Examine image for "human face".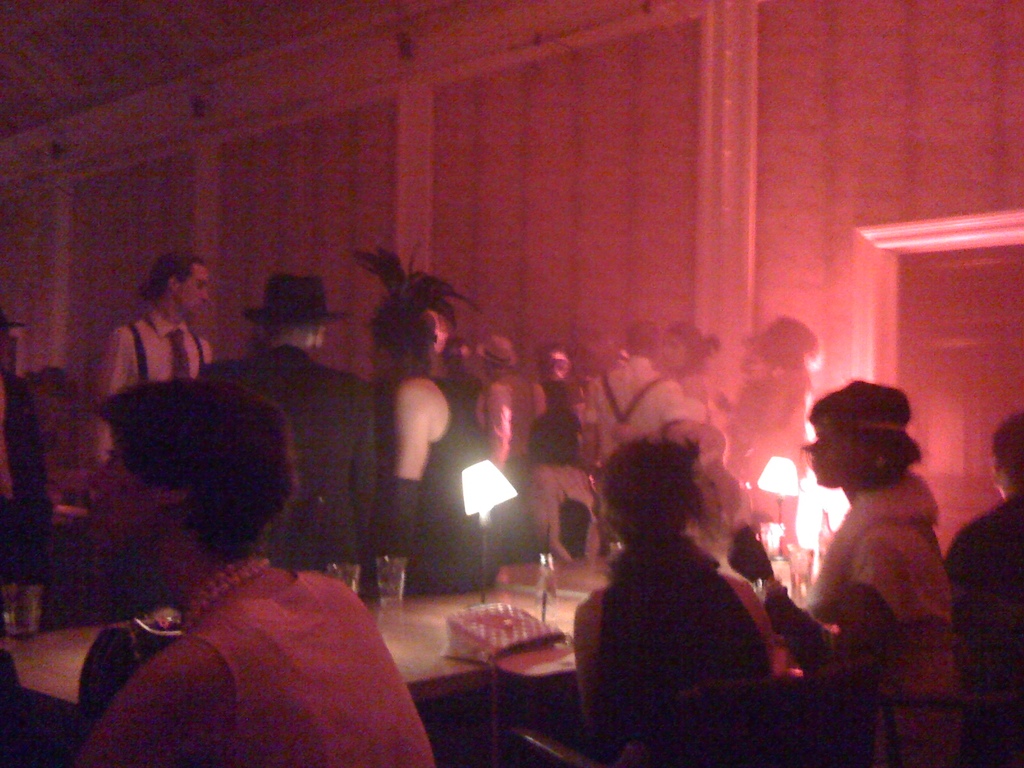
Examination result: bbox=(89, 435, 163, 540).
